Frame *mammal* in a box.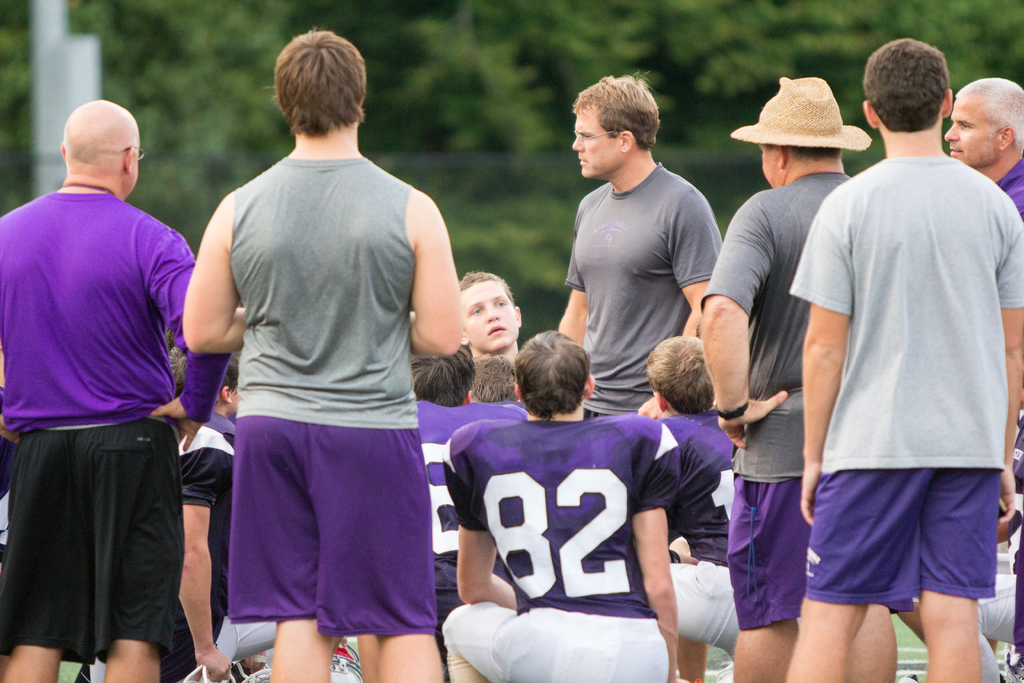
(438,342,677,682).
